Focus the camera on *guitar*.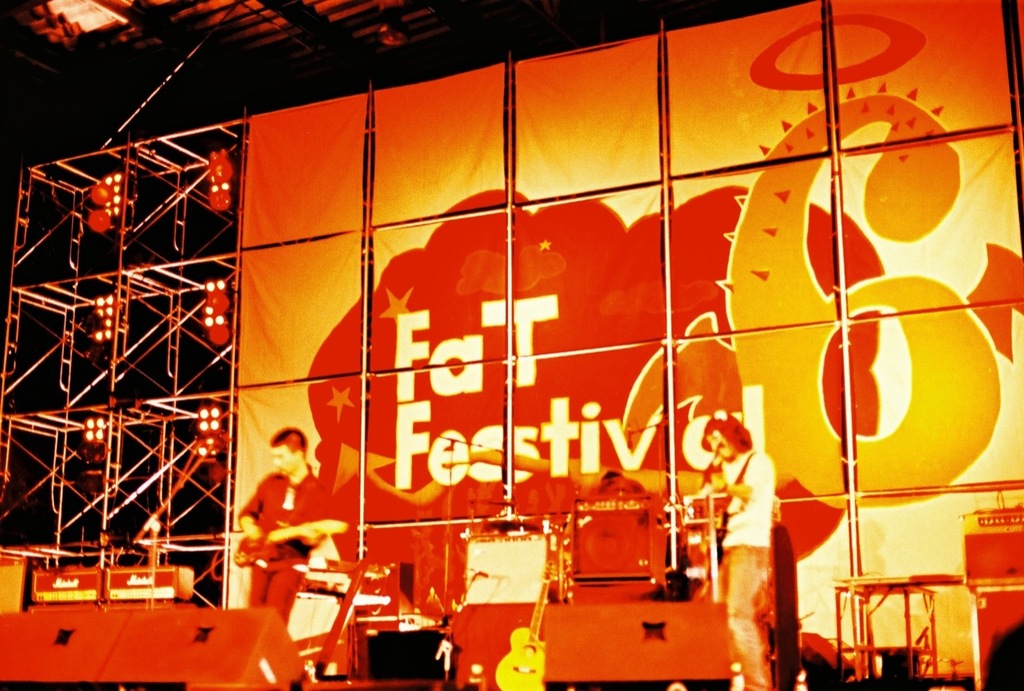
Focus region: (left=658, top=441, right=732, bottom=581).
